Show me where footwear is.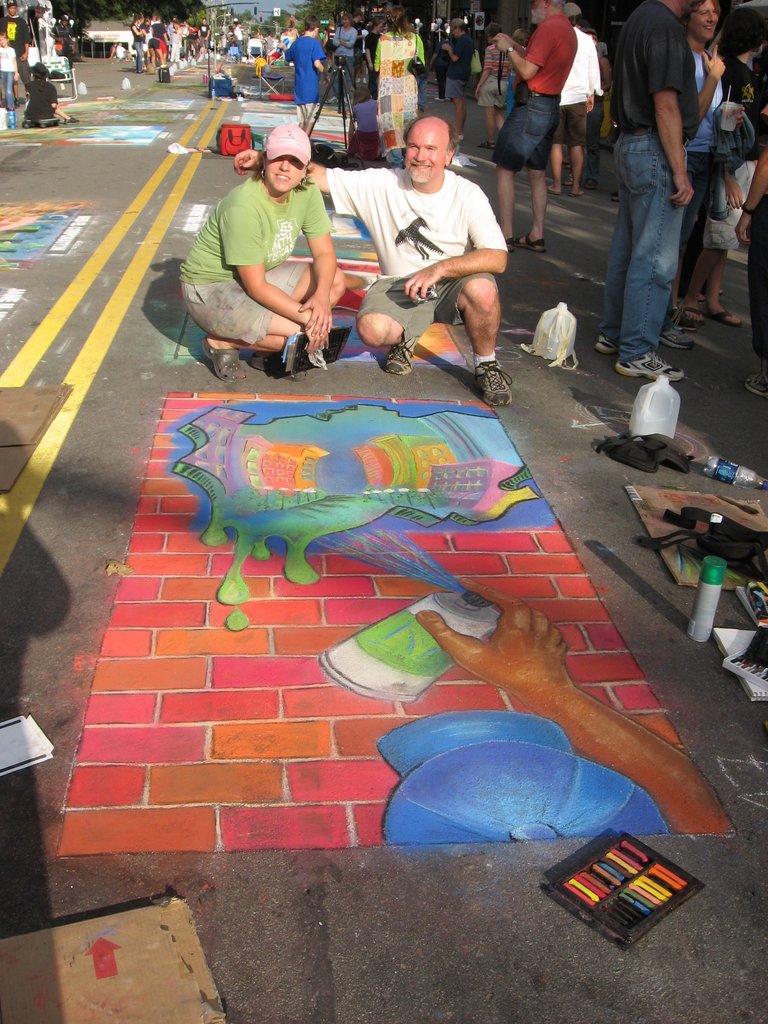
footwear is at locate(613, 351, 683, 374).
